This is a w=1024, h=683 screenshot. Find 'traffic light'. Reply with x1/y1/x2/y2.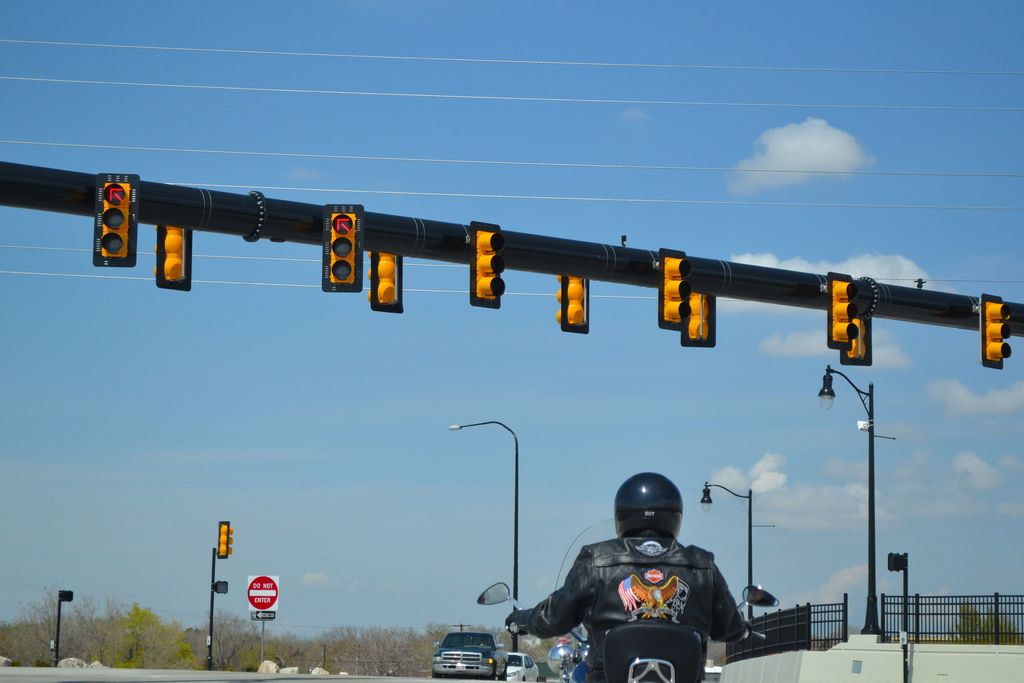
886/552/902/572.
